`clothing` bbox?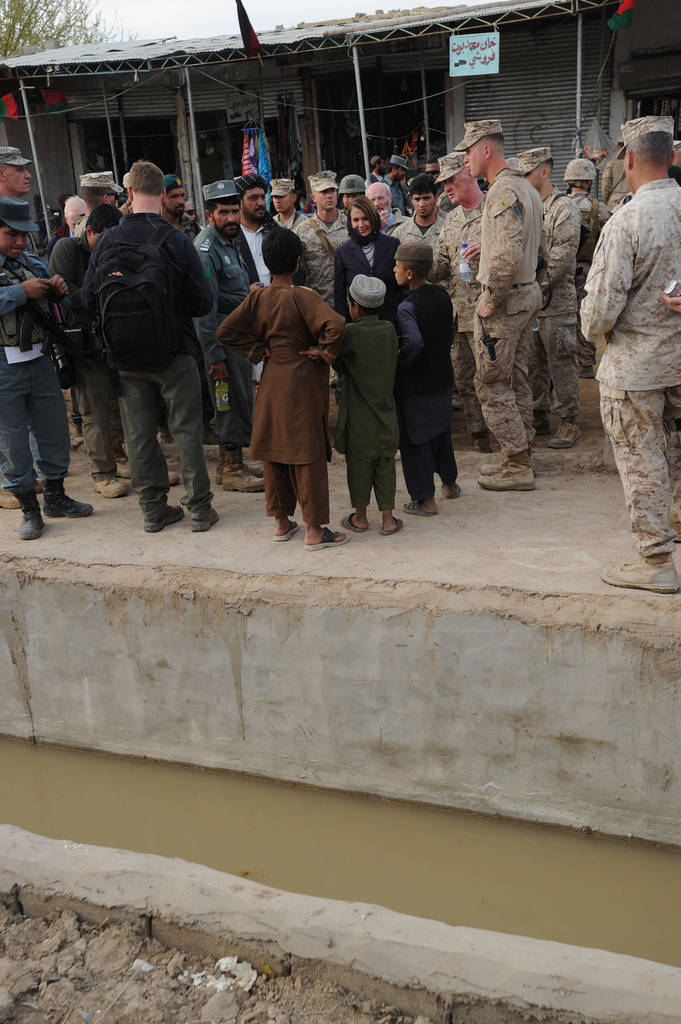
0/245/74/510
